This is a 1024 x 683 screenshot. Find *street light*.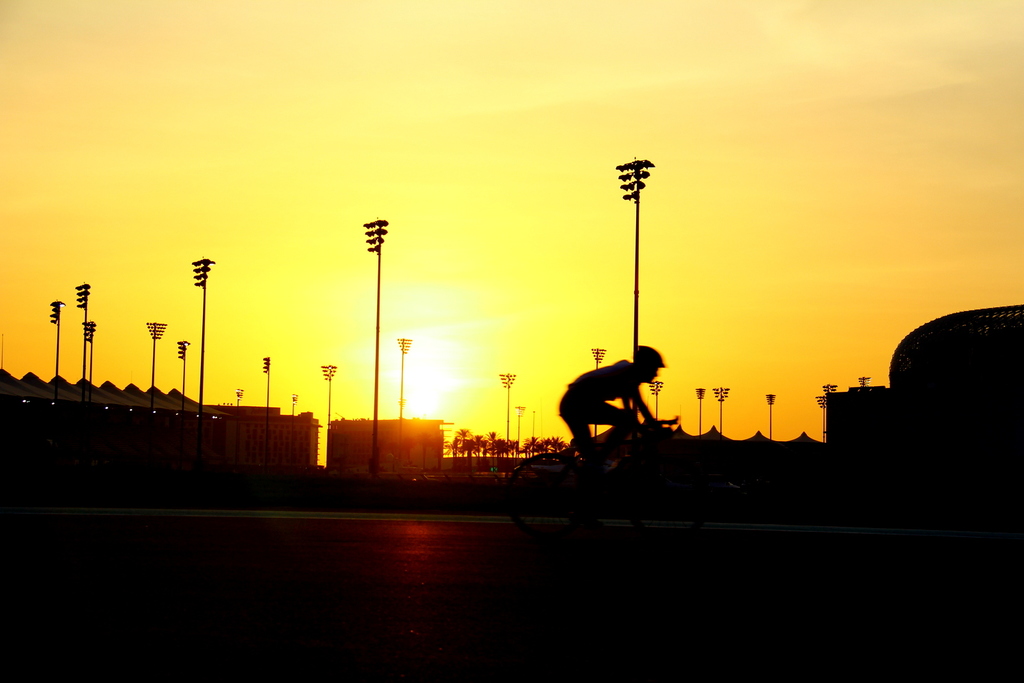
Bounding box: {"left": 289, "top": 390, "right": 300, "bottom": 415}.
